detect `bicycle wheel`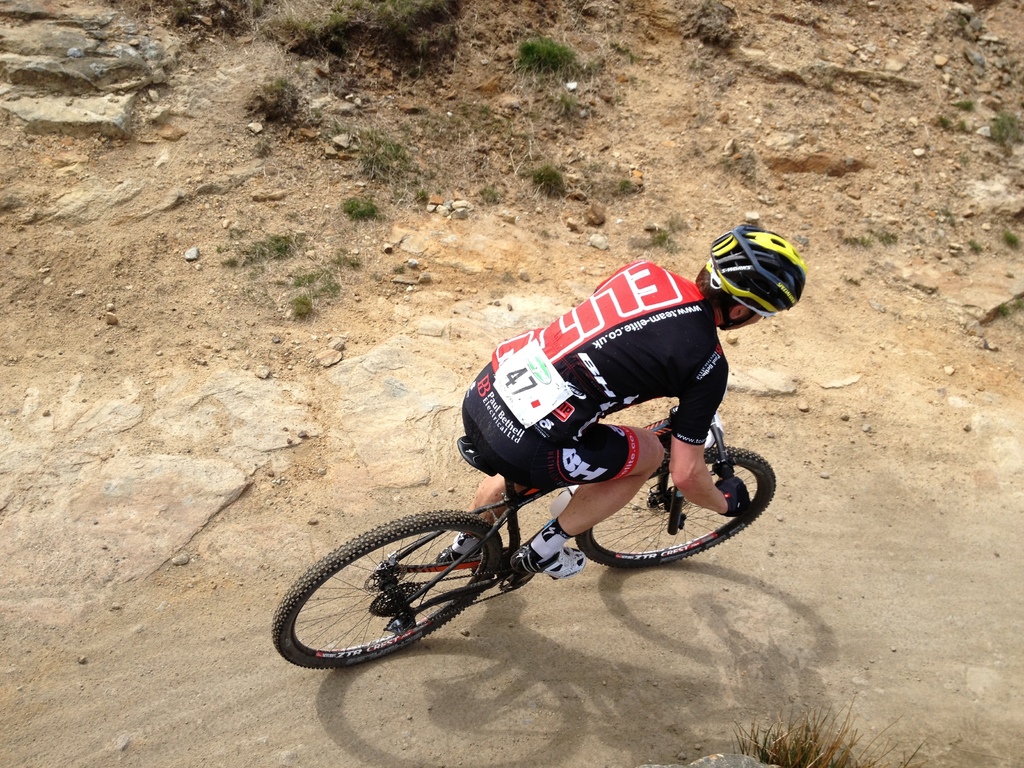
x1=575 y1=443 x2=777 y2=572
